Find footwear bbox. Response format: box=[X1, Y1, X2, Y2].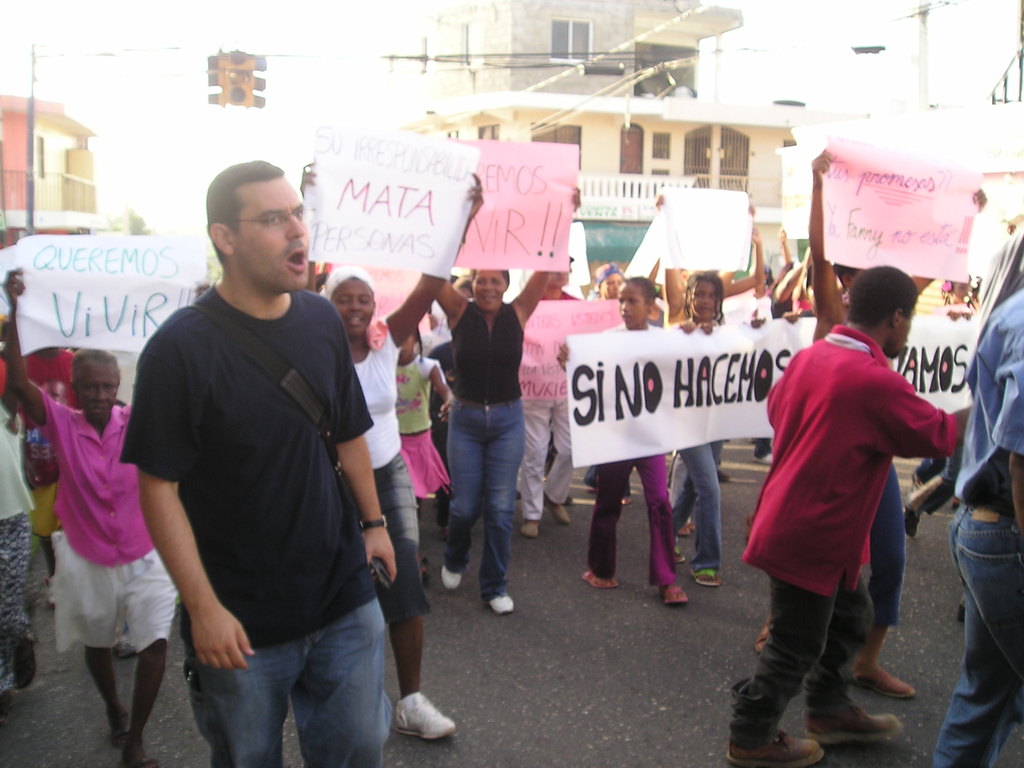
box=[438, 525, 447, 538].
